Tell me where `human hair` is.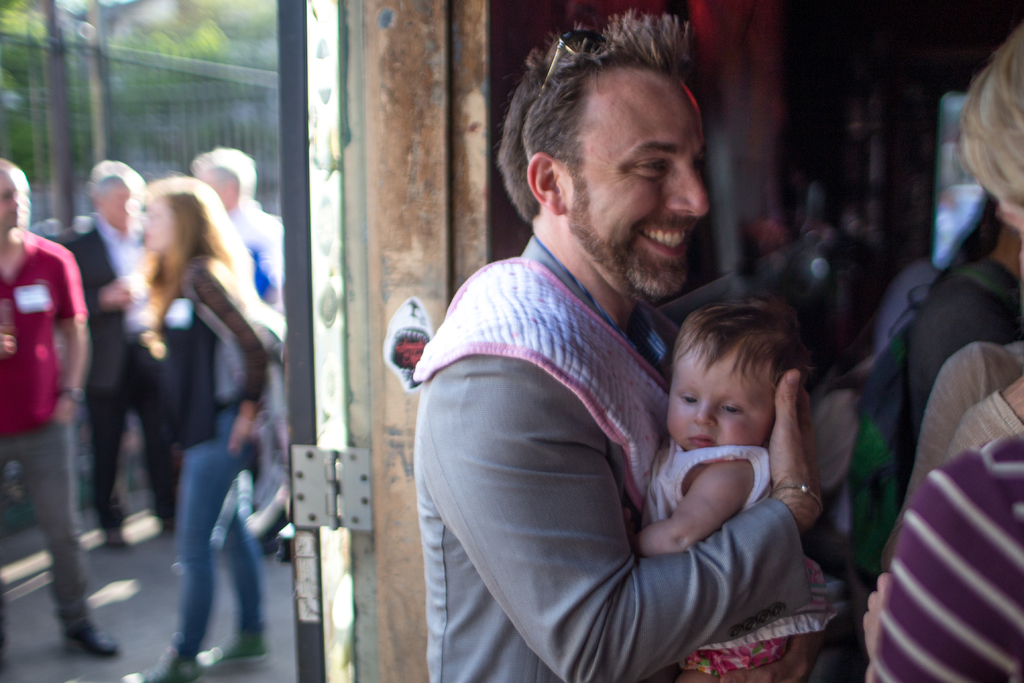
`human hair` is at (195,147,253,202).
